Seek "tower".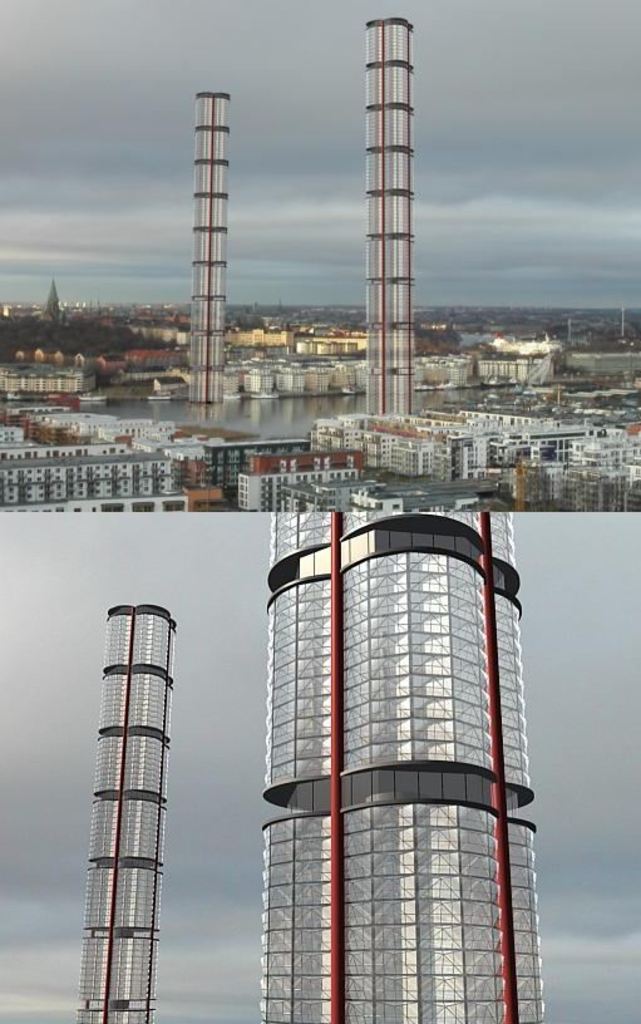
{"left": 74, "top": 605, "right": 173, "bottom": 1023}.
